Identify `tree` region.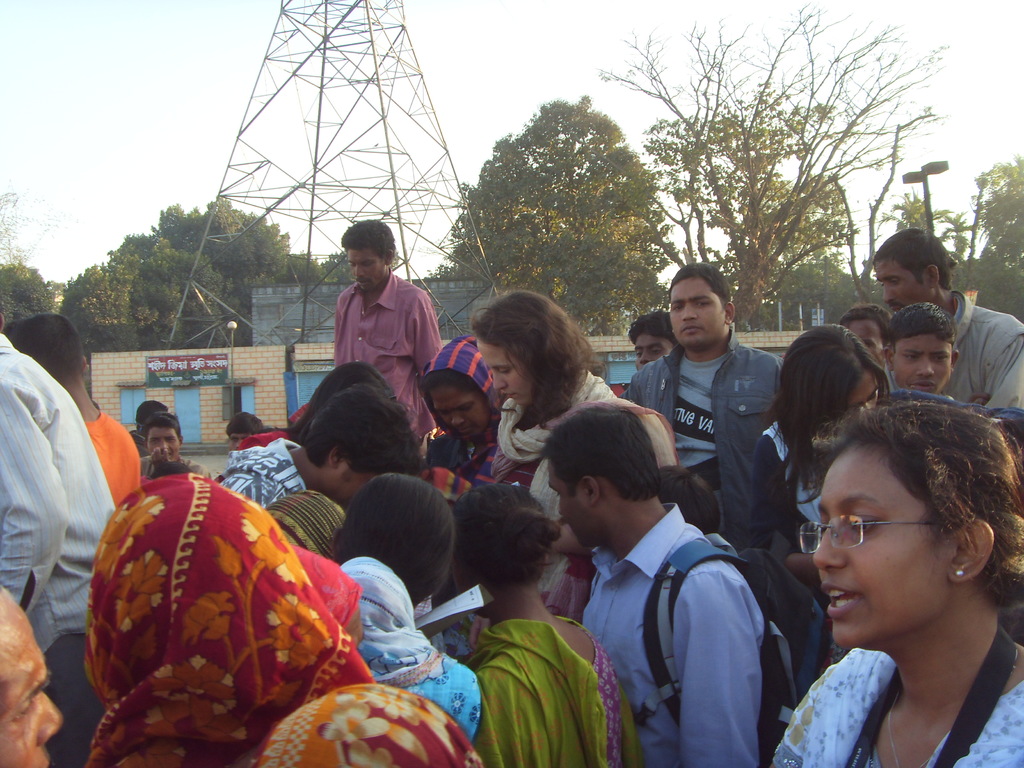
Region: (x1=444, y1=105, x2=682, y2=291).
